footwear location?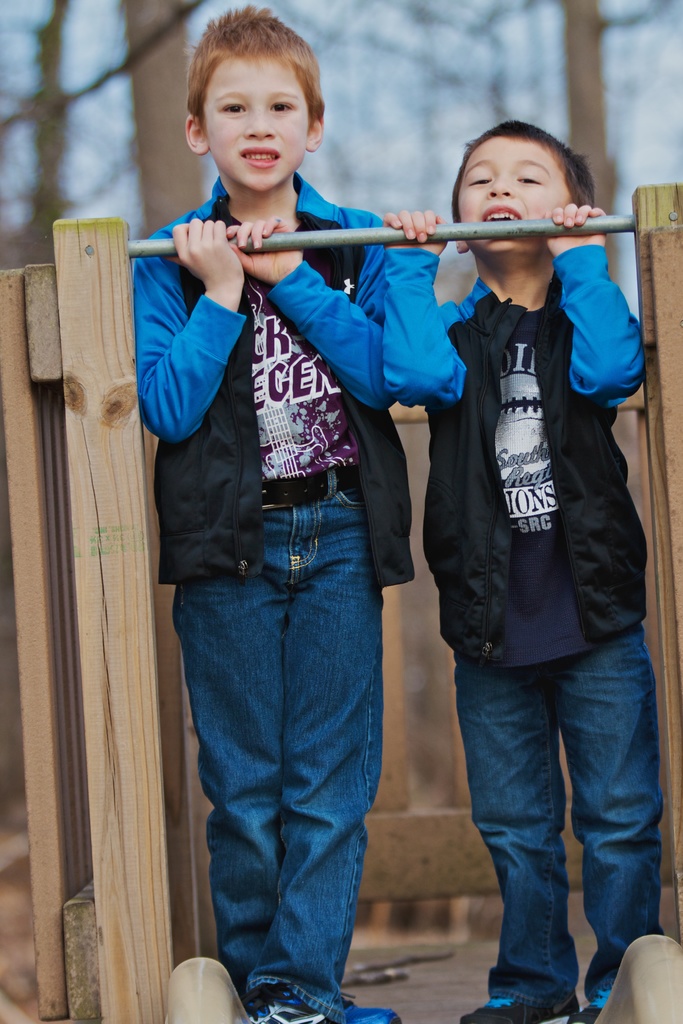
bbox=[343, 991, 407, 1023]
